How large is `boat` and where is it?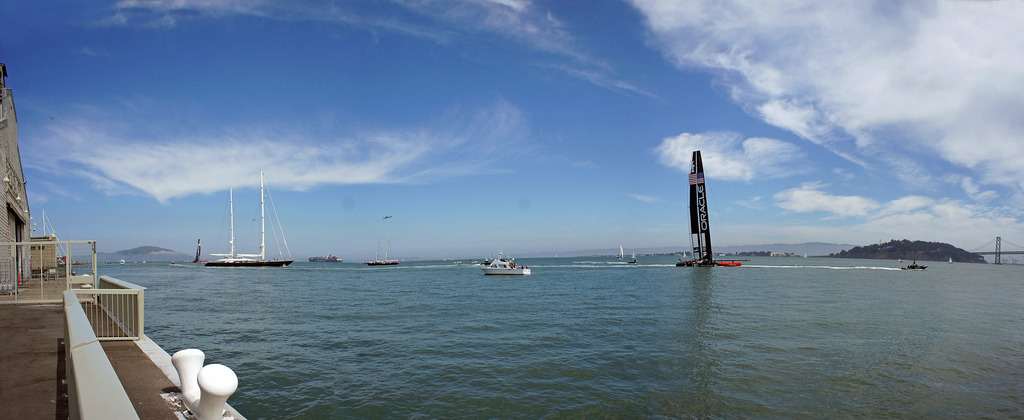
Bounding box: detection(901, 261, 927, 271).
